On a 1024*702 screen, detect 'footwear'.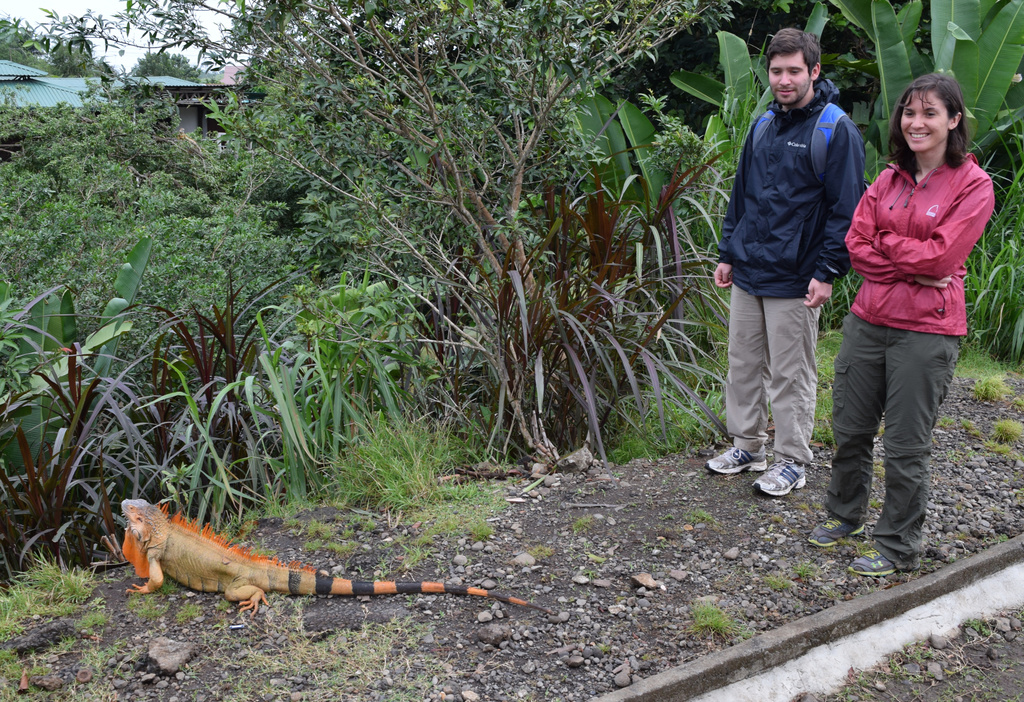
bbox=(705, 440, 762, 470).
